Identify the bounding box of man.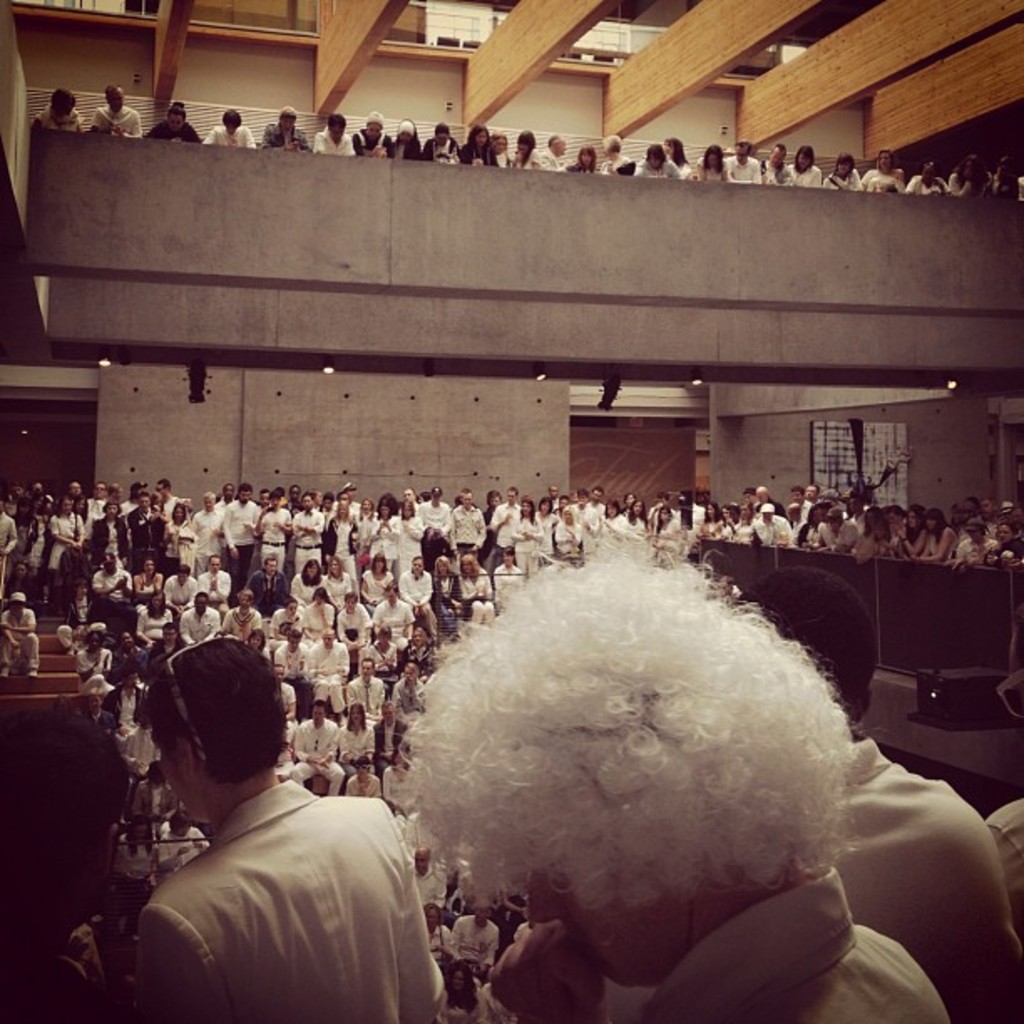
736/566/1022/1022.
